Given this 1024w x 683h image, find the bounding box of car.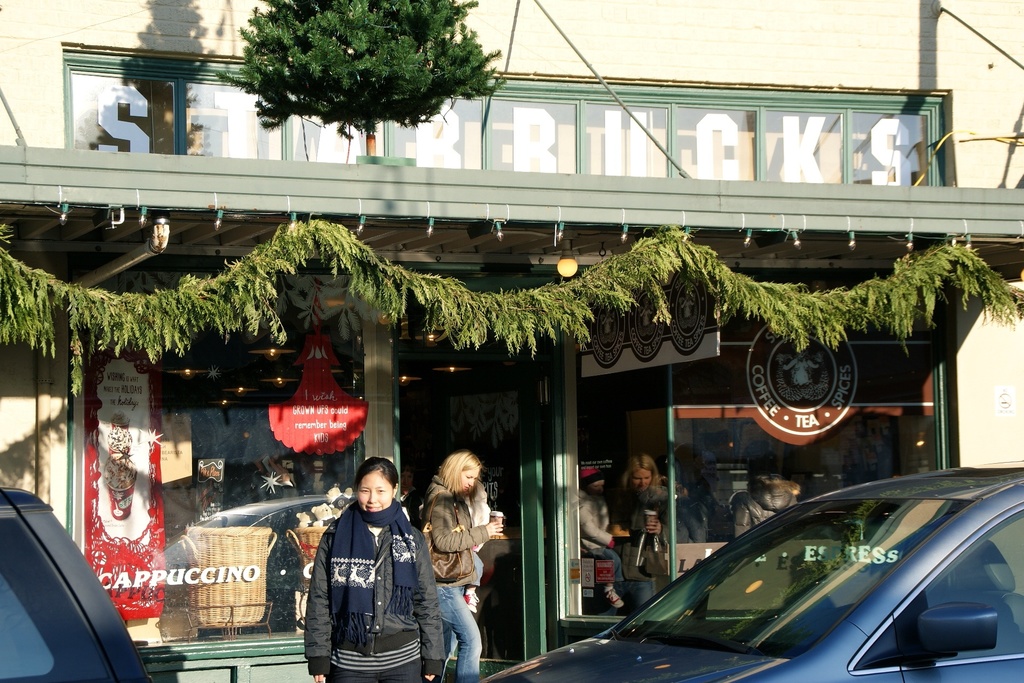
(0, 483, 148, 682).
